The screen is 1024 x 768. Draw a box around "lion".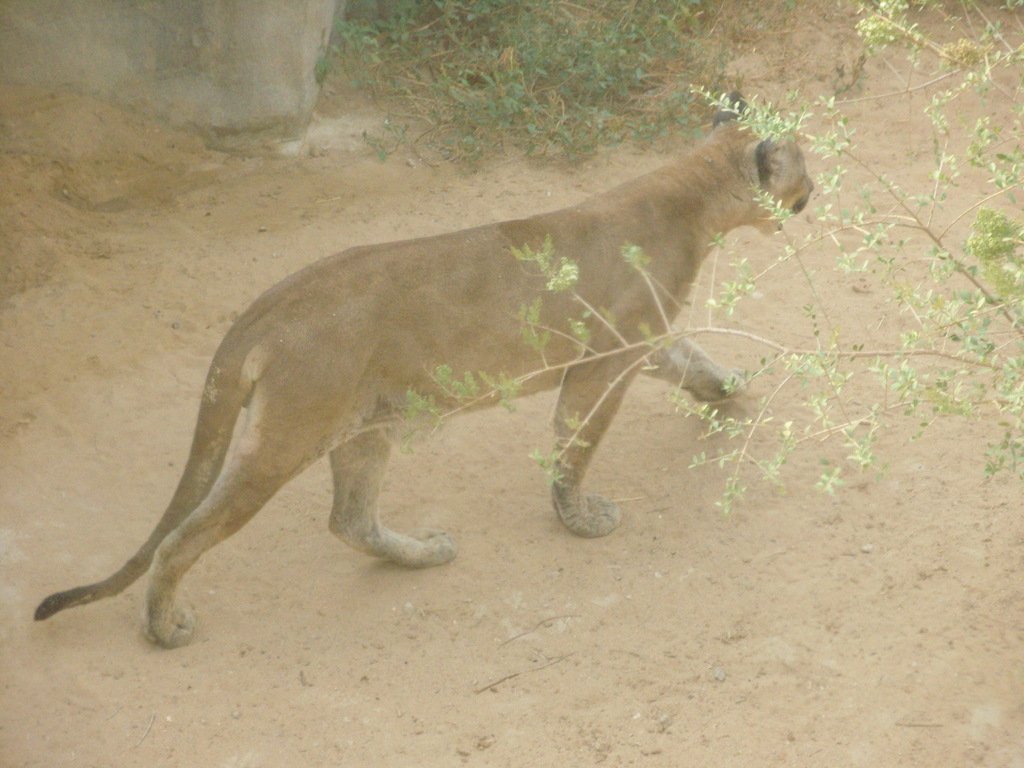
Rect(31, 88, 813, 650).
